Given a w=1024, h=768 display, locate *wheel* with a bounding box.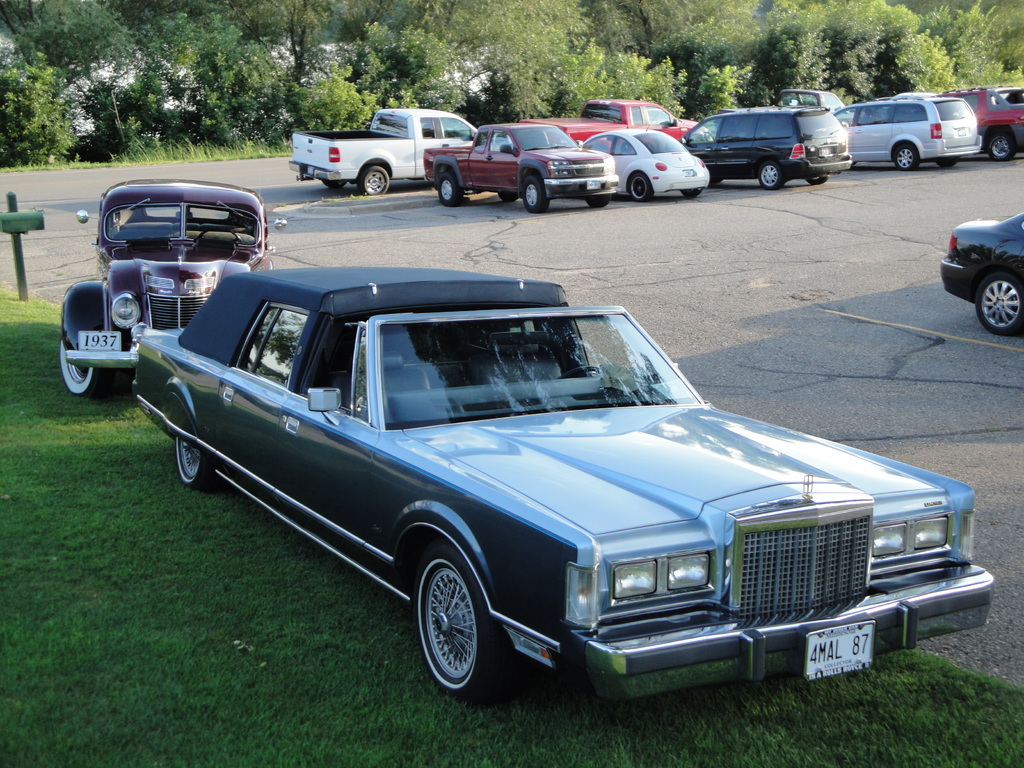
Located: x1=682 y1=186 x2=702 y2=198.
